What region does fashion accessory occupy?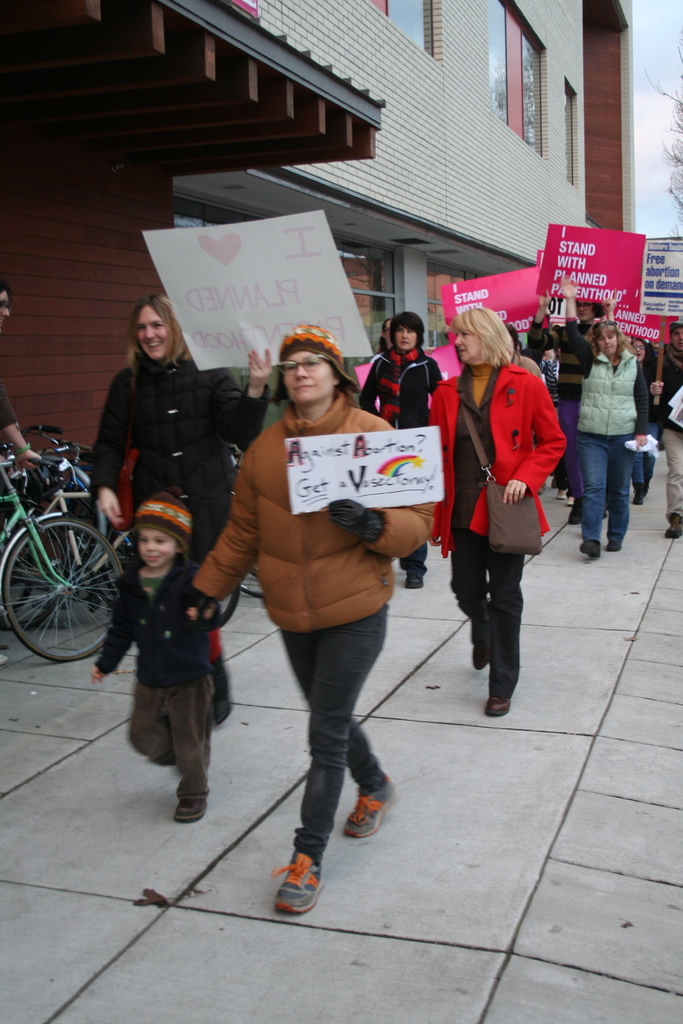
271:324:360:406.
